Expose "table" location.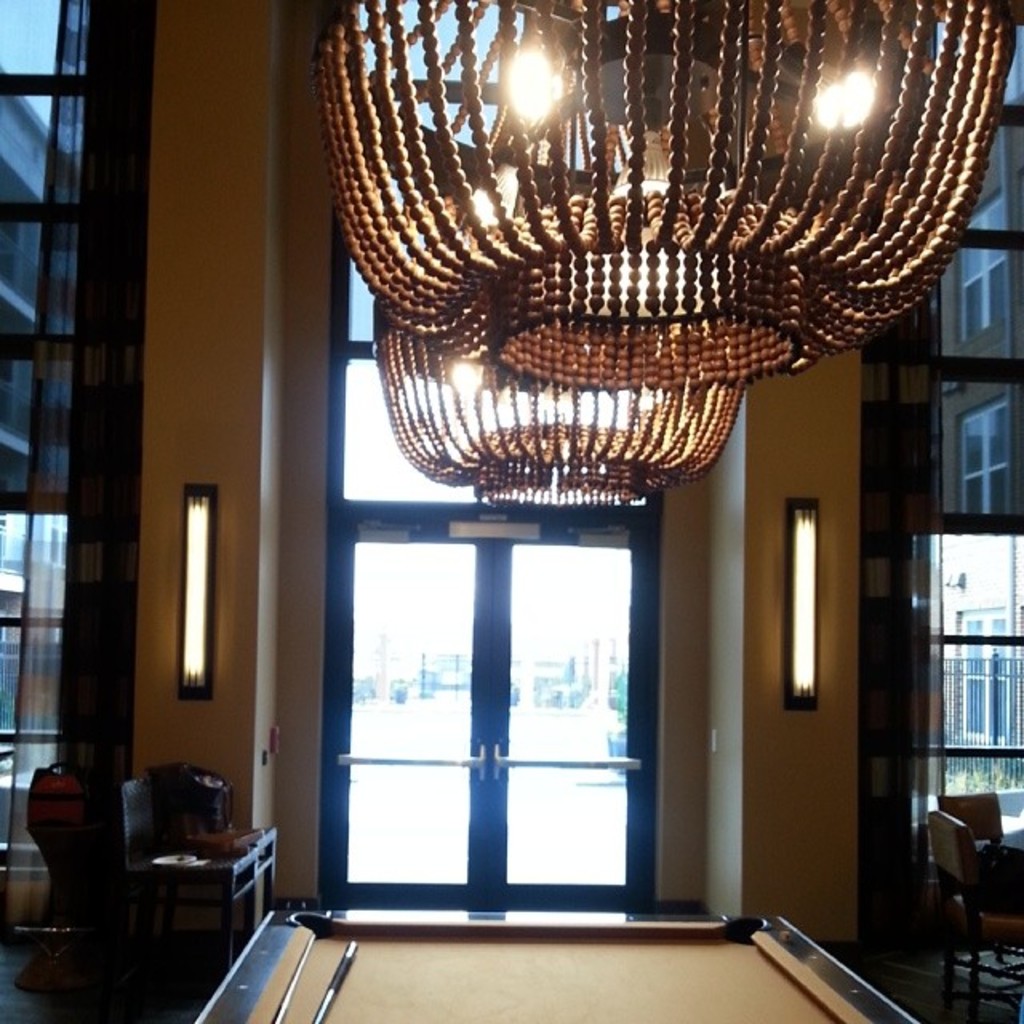
Exposed at 189,906,920,1022.
